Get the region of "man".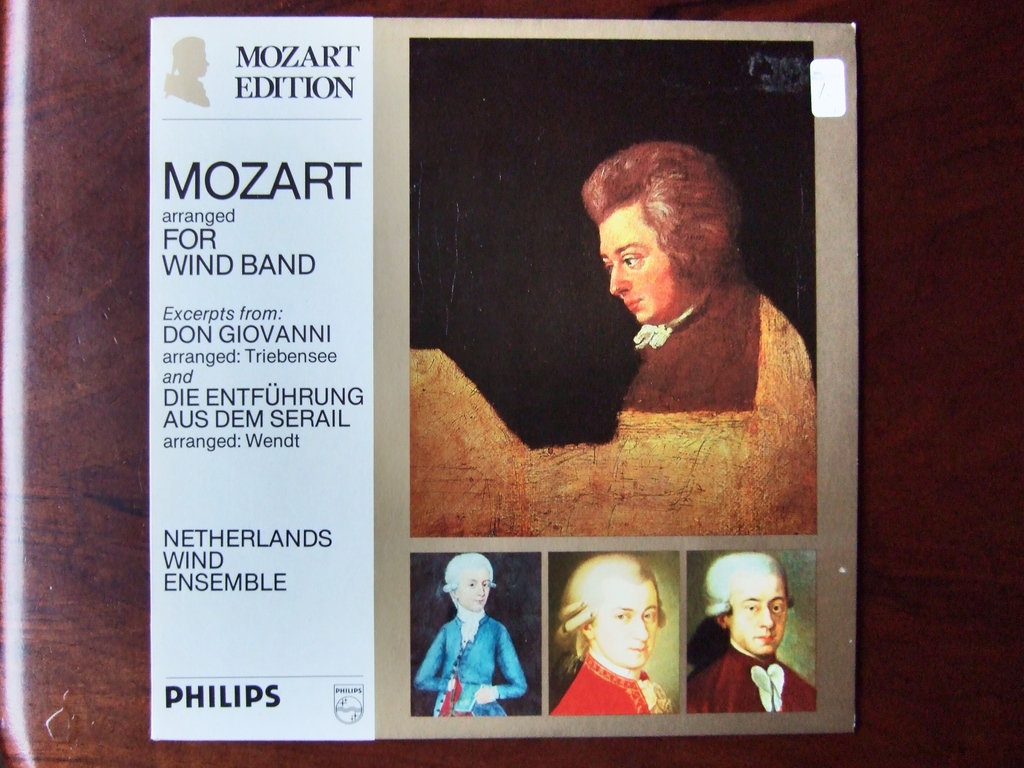
region(548, 552, 676, 717).
